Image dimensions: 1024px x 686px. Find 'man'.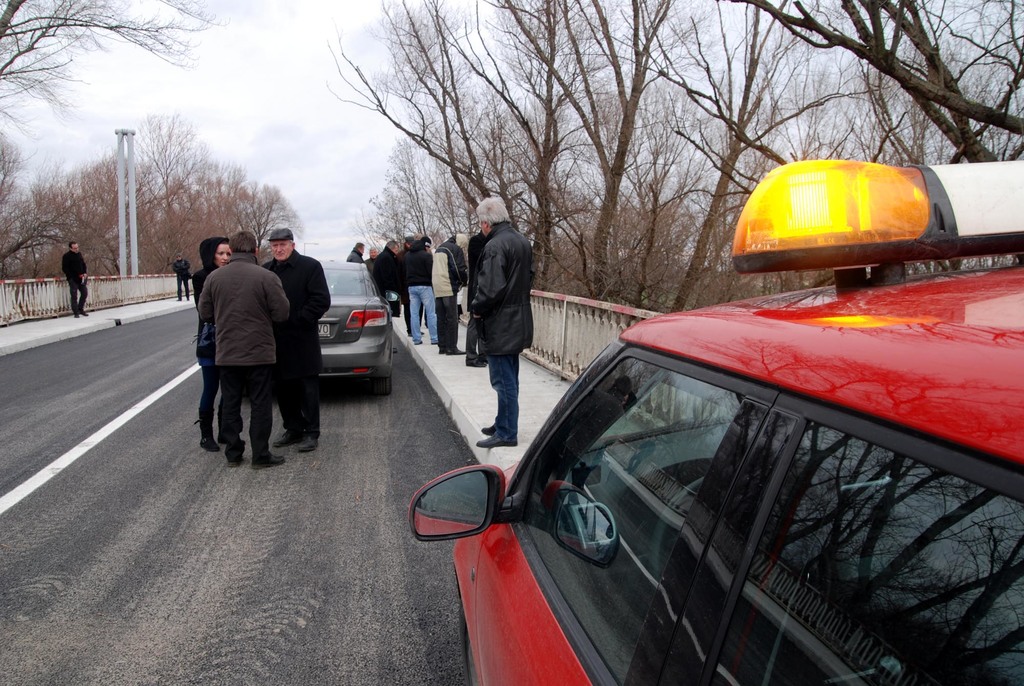
bbox(186, 231, 299, 473).
